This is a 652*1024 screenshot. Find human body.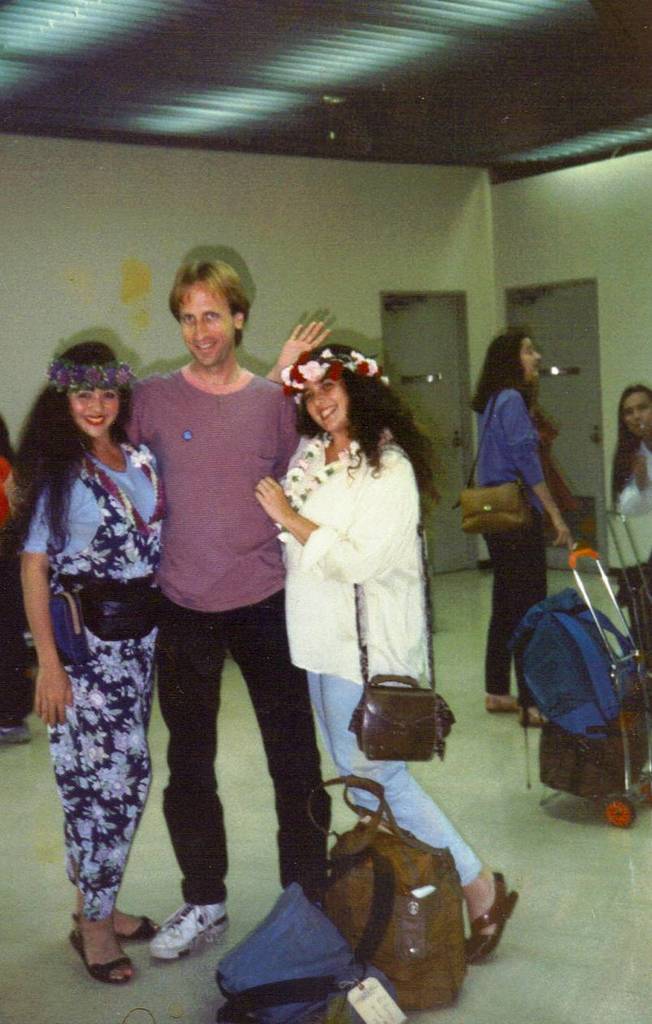
Bounding box: bbox=(115, 256, 304, 975).
